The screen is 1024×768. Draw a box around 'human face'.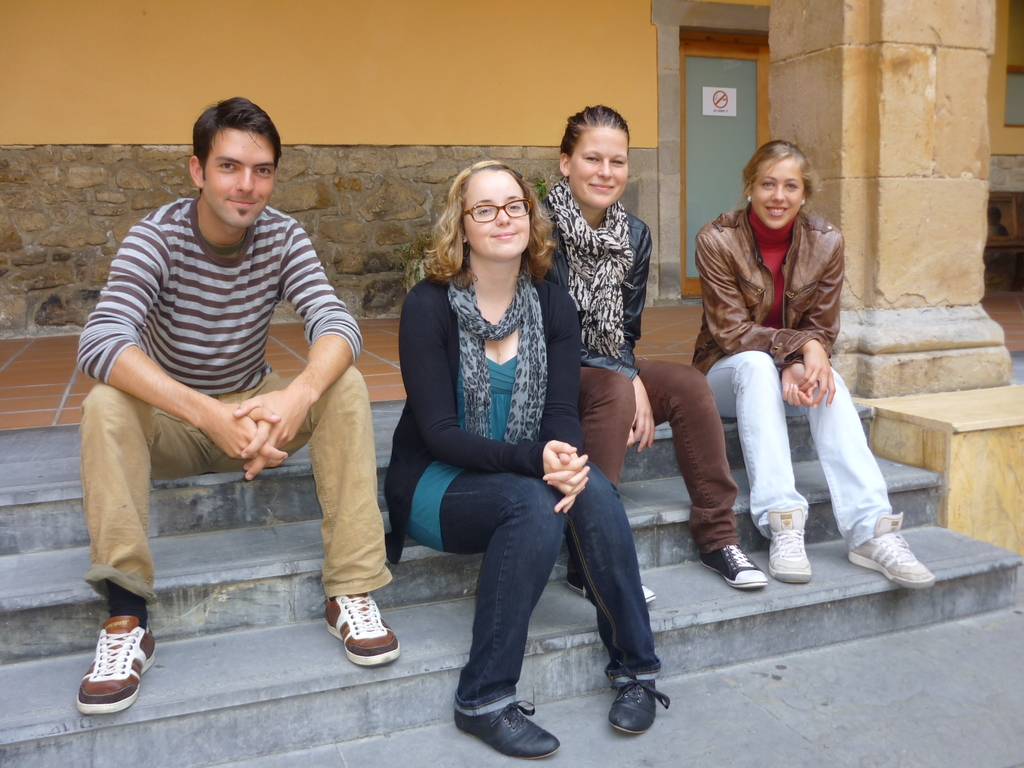
(751, 154, 800, 227).
